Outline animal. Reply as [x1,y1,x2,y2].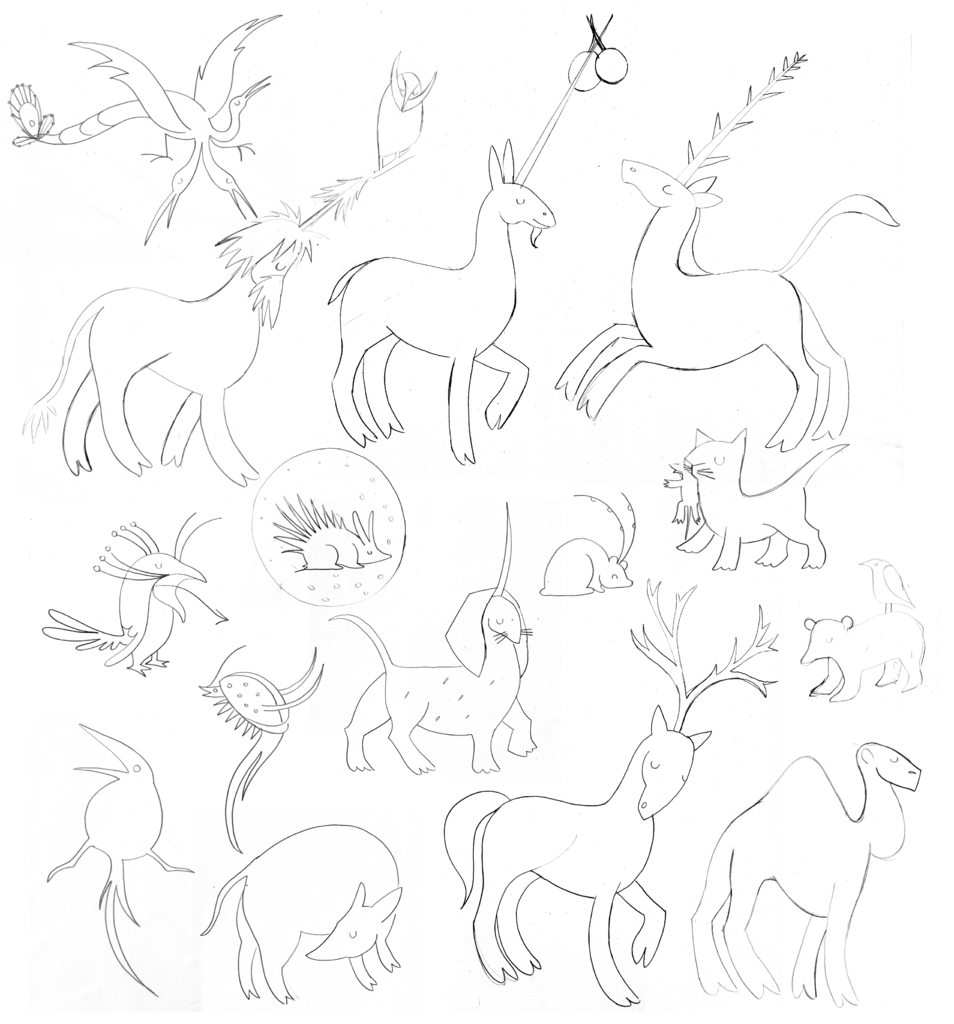
[42,724,193,998].
